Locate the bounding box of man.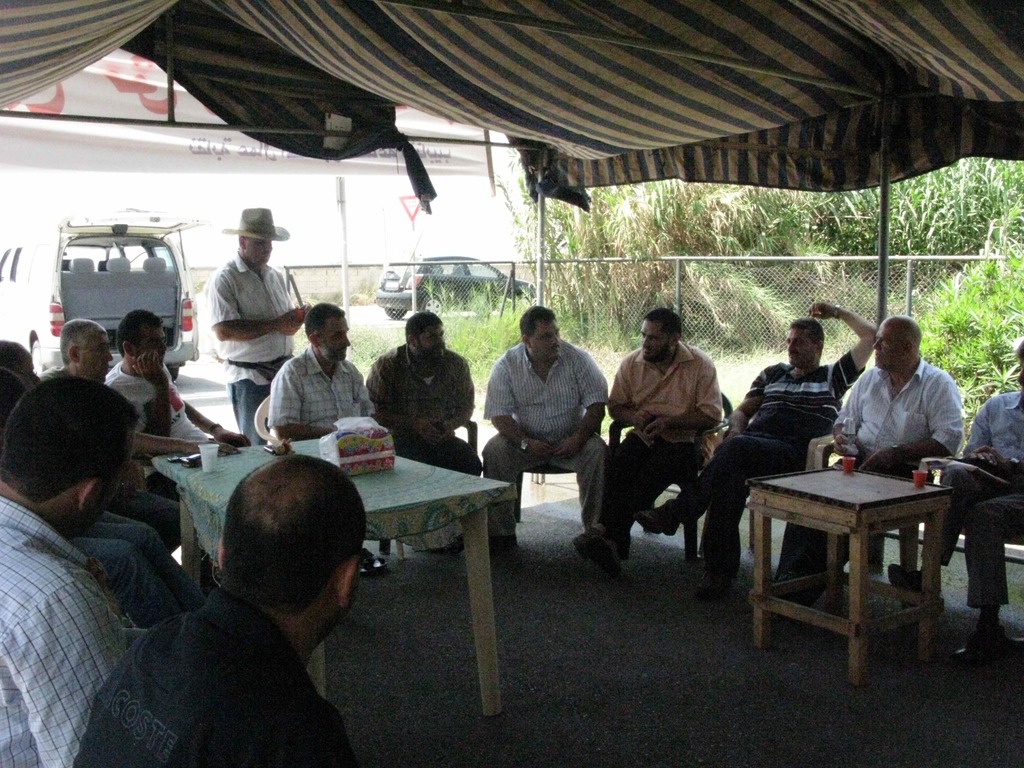
Bounding box: [70, 451, 407, 761].
